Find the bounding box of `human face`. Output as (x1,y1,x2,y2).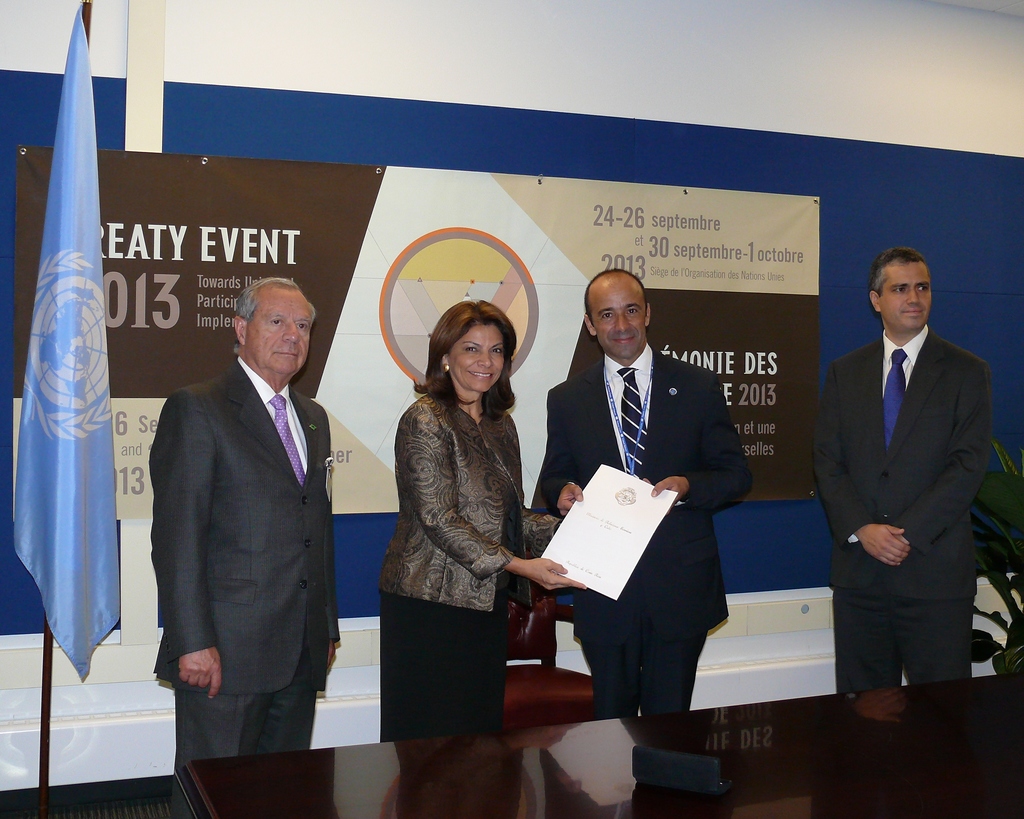
(600,282,644,358).
